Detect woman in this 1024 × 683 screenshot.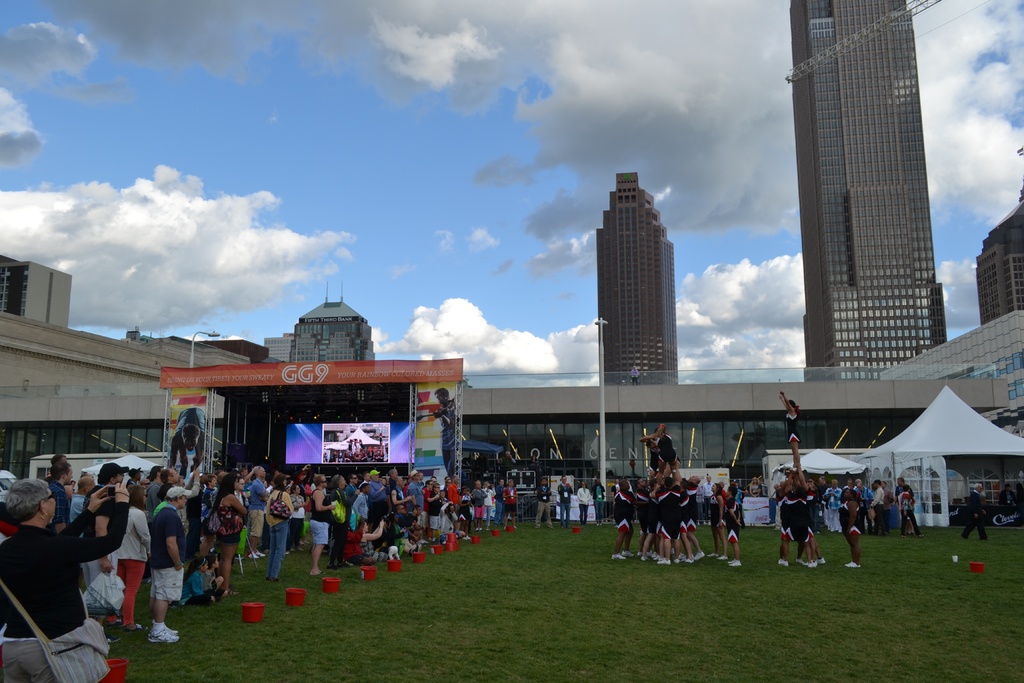
Detection: 3,477,103,675.
